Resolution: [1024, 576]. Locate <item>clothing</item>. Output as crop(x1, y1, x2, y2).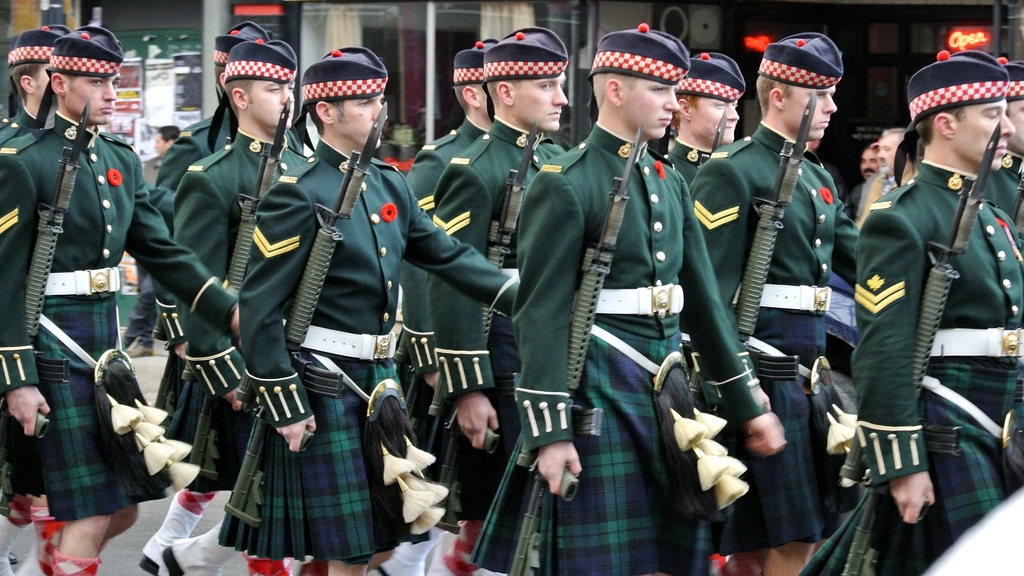
crop(0, 96, 52, 149).
